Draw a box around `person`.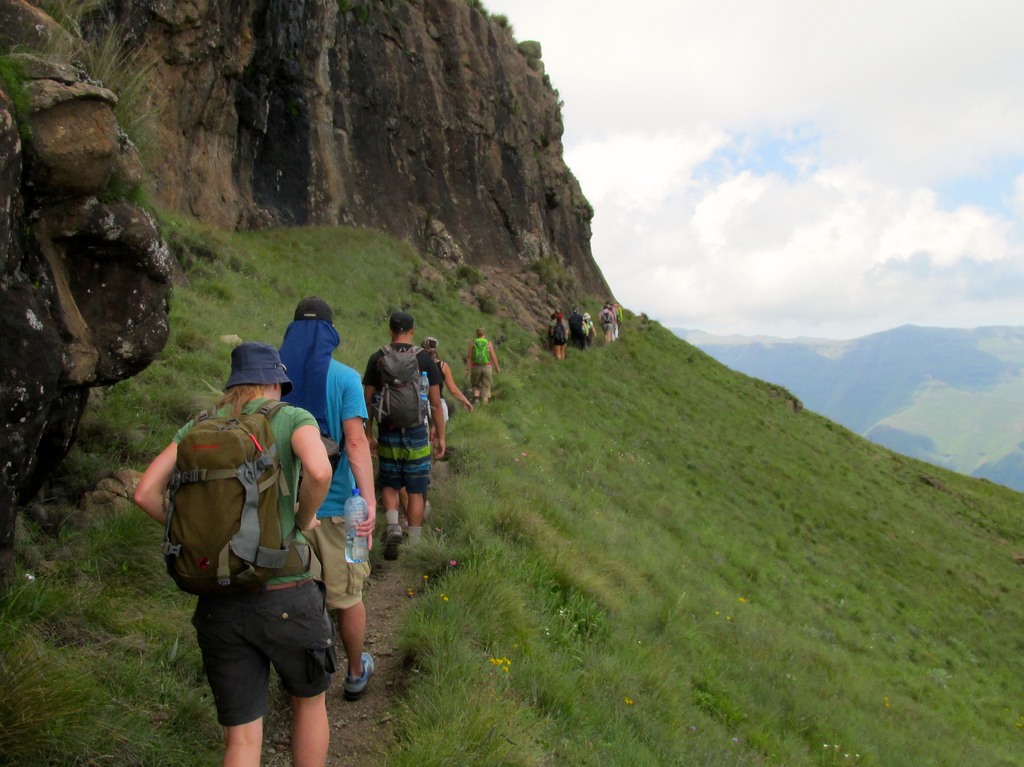
{"x1": 577, "y1": 306, "x2": 597, "y2": 348}.
